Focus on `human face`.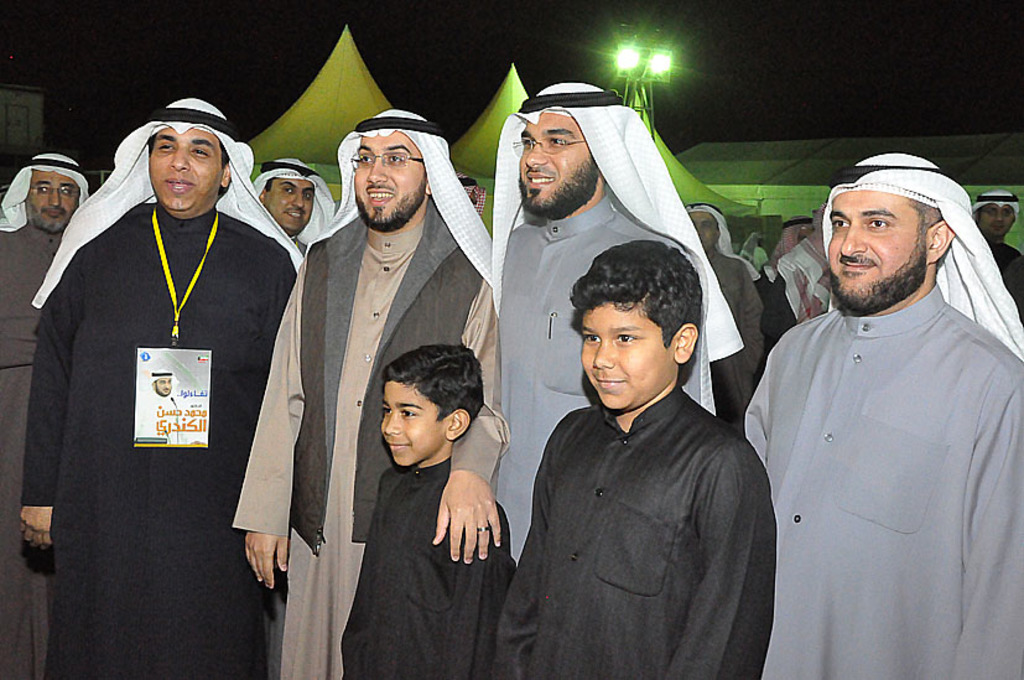
Focused at crop(830, 186, 932, 310).
